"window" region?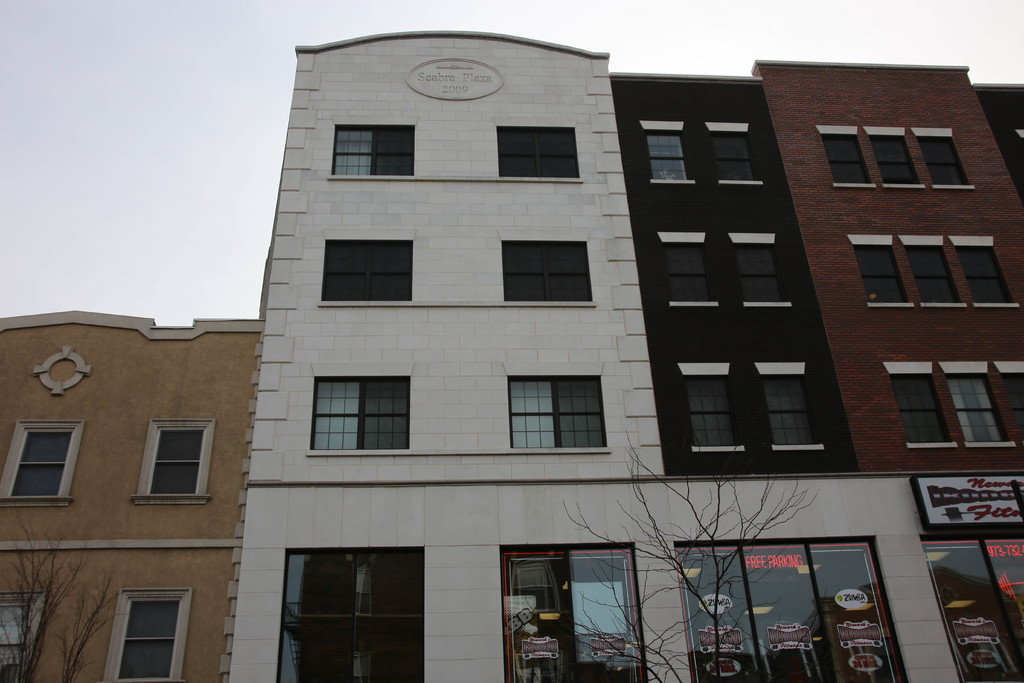
<bbox>917, 135, 968, 185</bbox>
